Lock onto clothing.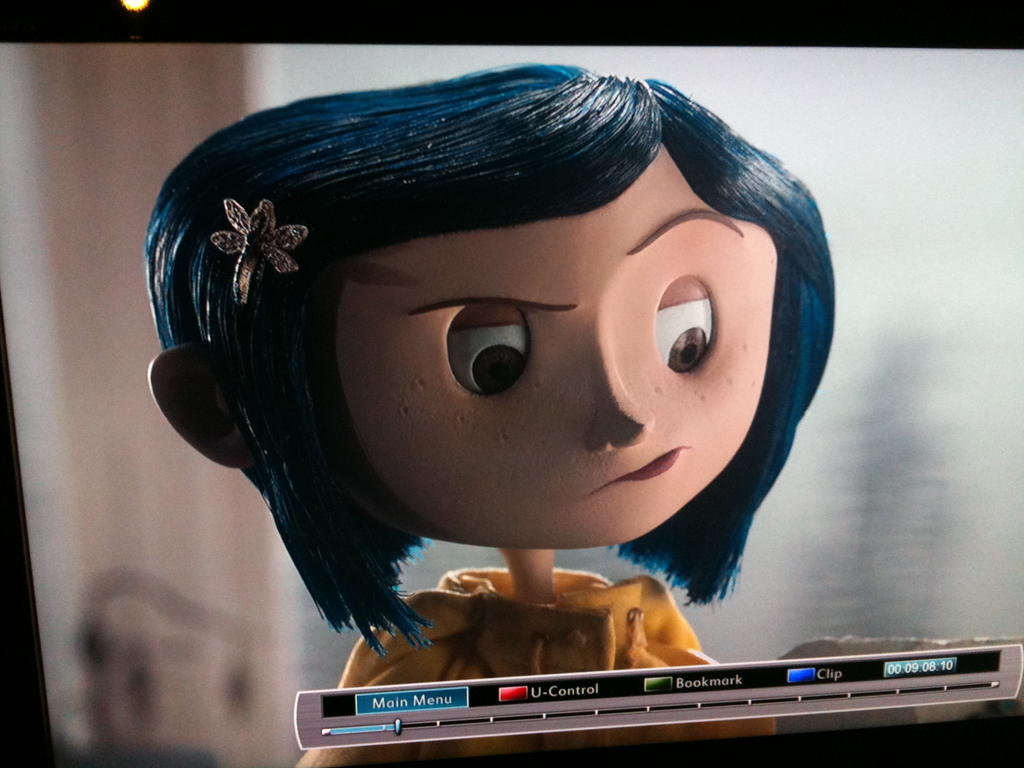
Locked: region(337, 564, 703, 685).
